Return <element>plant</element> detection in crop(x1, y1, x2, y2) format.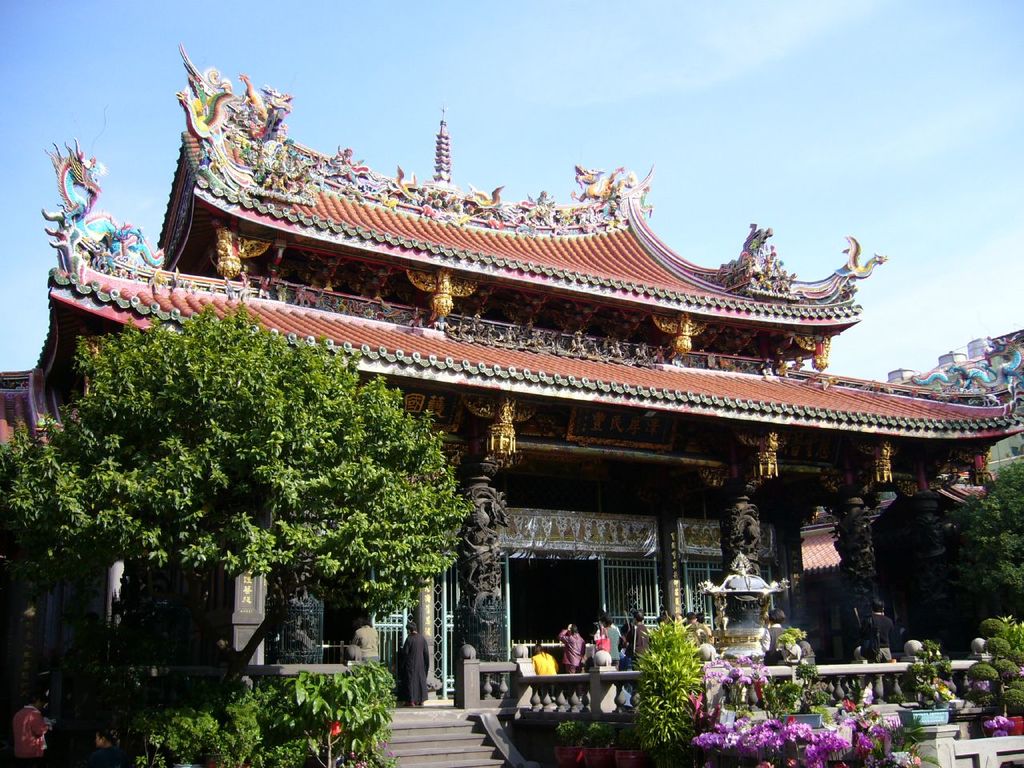
crop(126, 658, 402, 767).
